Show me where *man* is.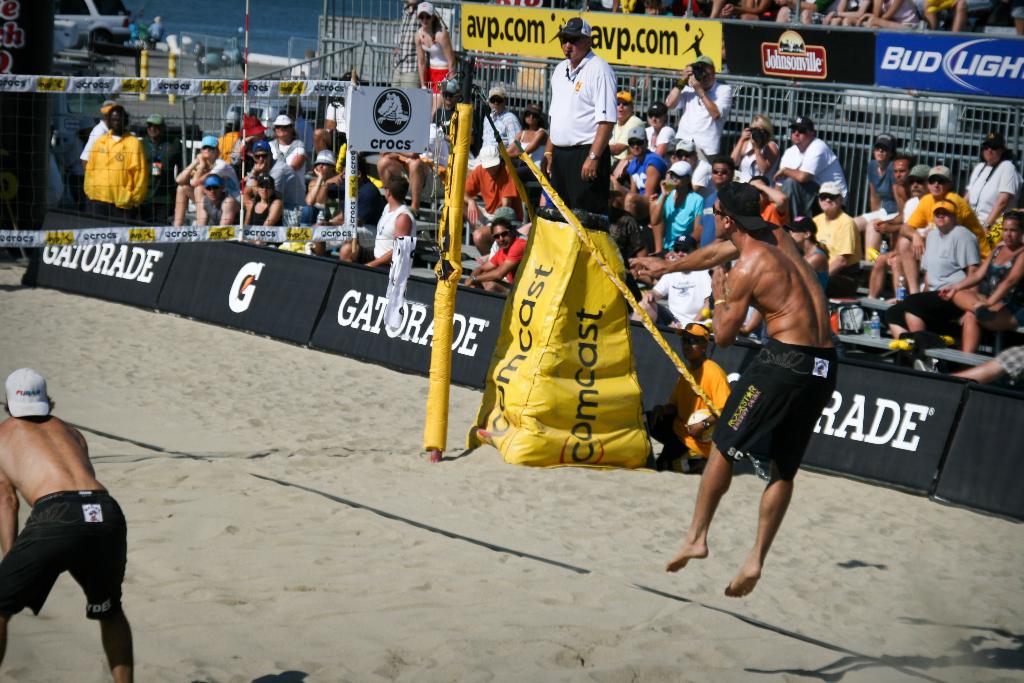
*man* is at pyautogui.locateOnScreen(924, 0, 975, 37).
